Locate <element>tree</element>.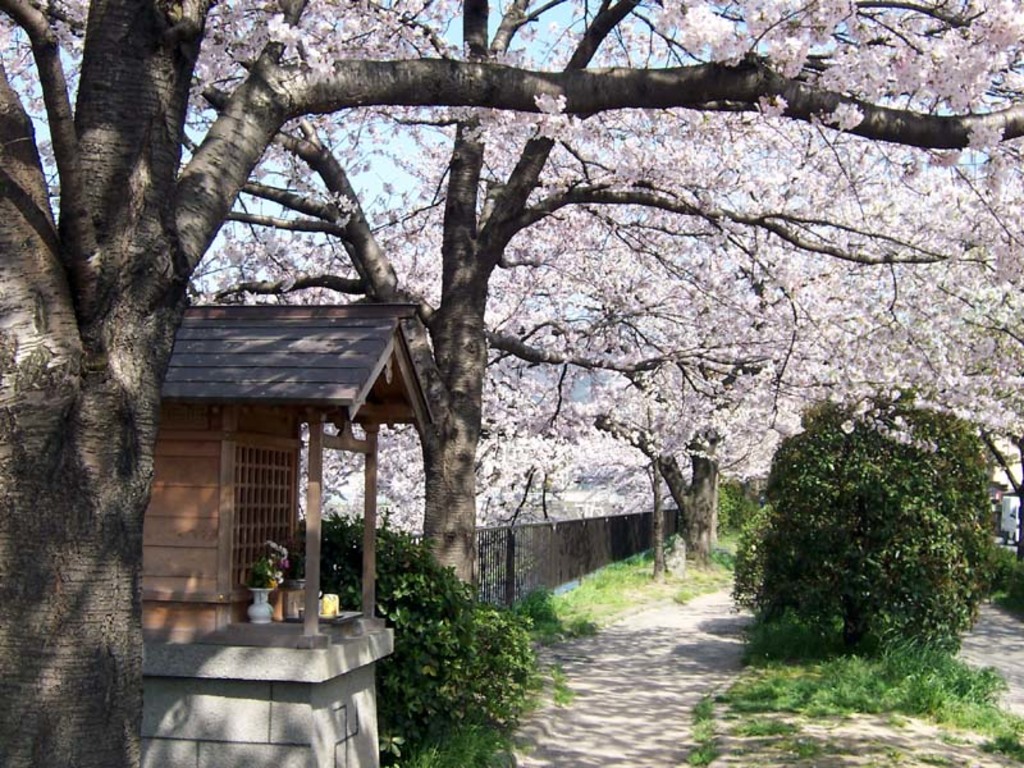
Bounding box: (left=557, top=454, right=671, bottom=577).
